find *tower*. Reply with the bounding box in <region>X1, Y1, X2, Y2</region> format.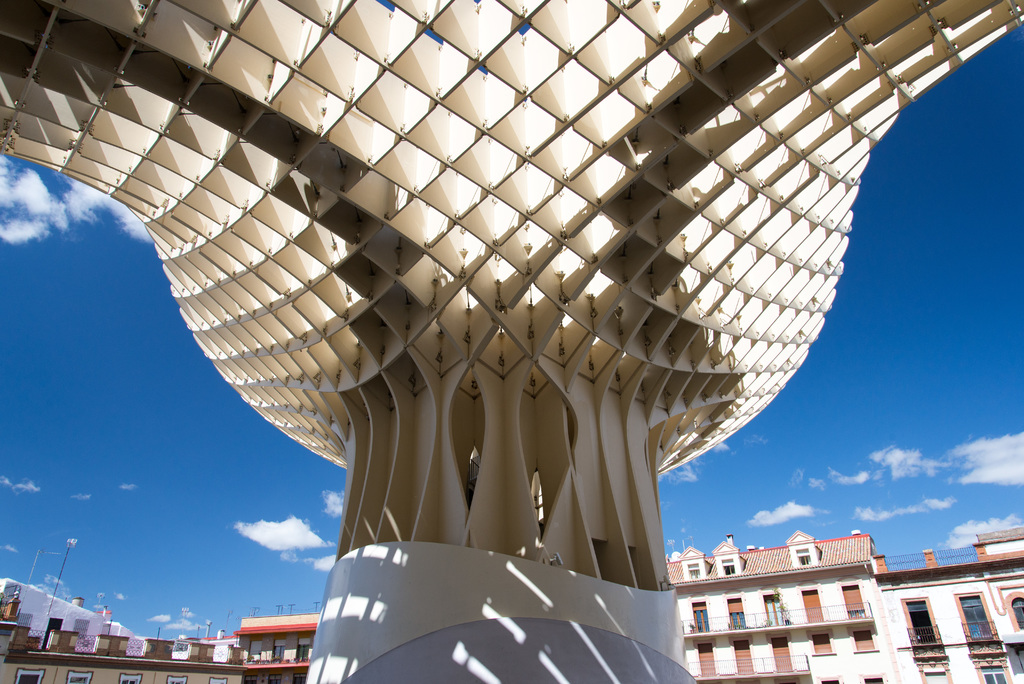
<region>0, 0, 1021, 683</region>.
